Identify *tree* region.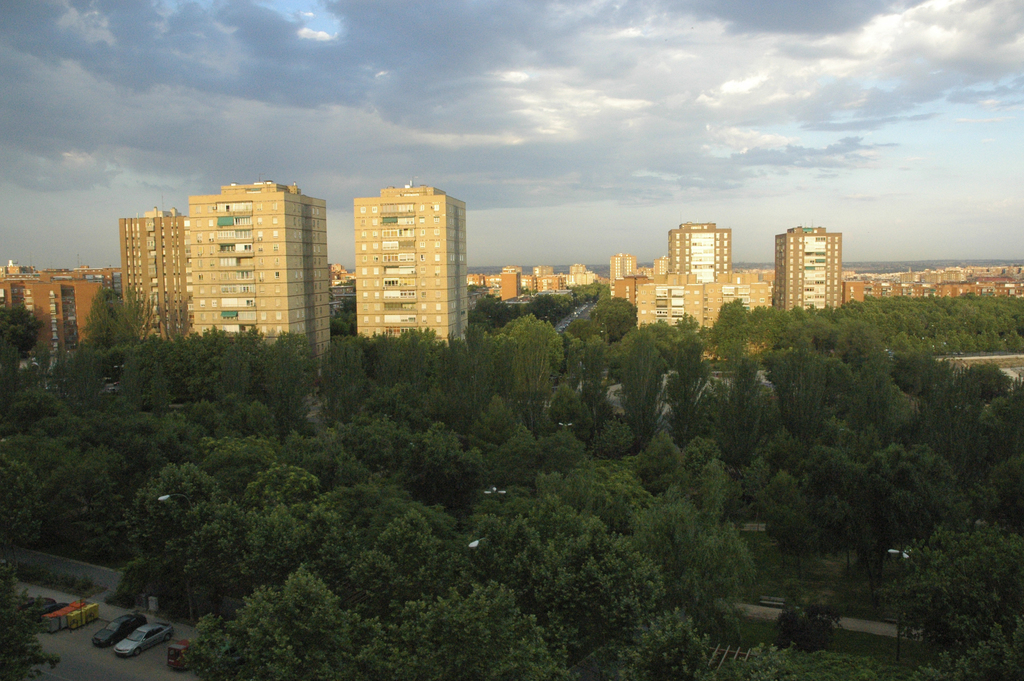
Region: BBox(0, 302, 43, 357).
